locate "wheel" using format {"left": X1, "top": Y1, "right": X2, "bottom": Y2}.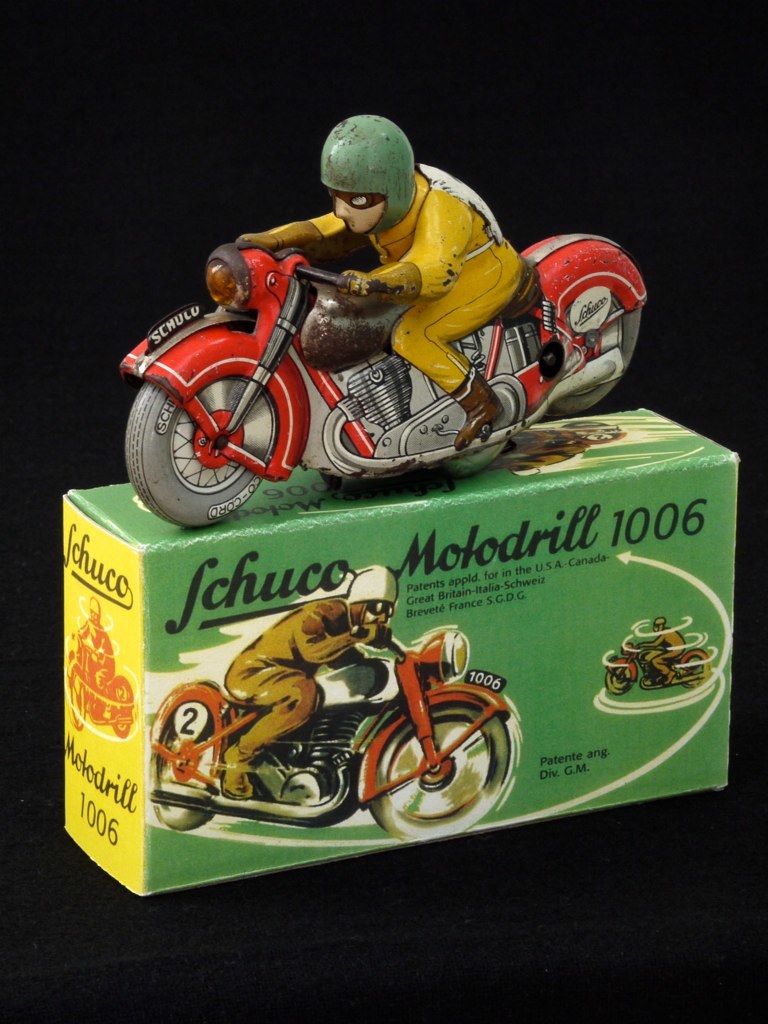
{"left": 604, "top": 652, "right": 643, "bottom": 695}.
